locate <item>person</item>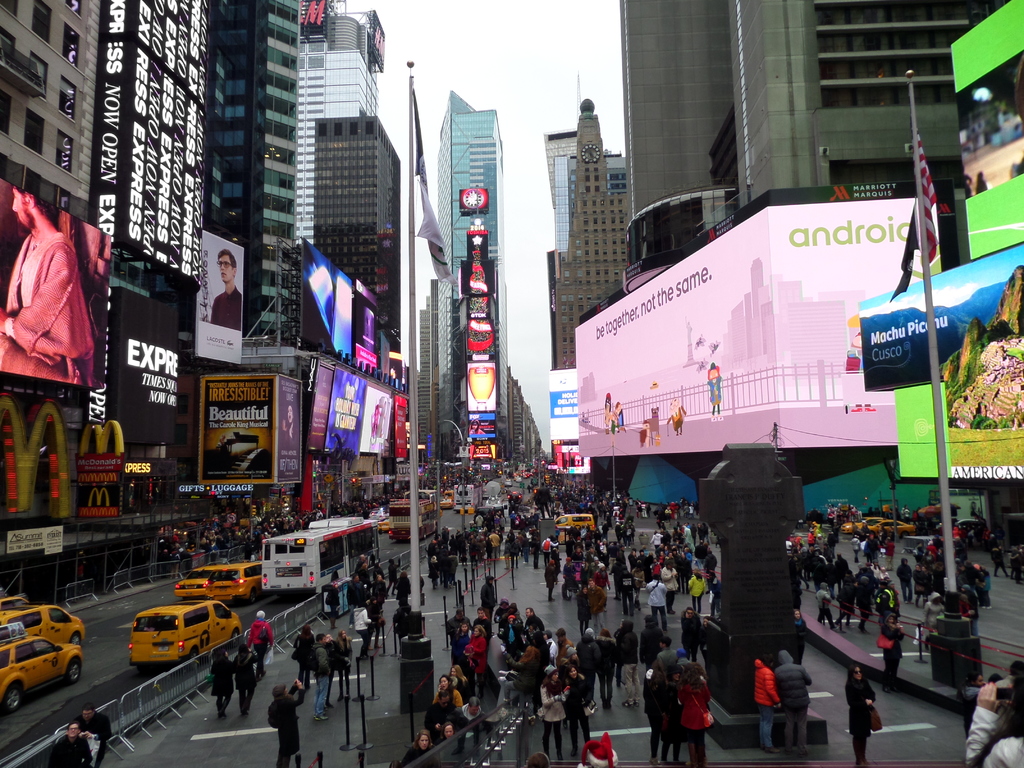
{"x1": 265, "y1": 678, "x2": 308, "y2": 767}
